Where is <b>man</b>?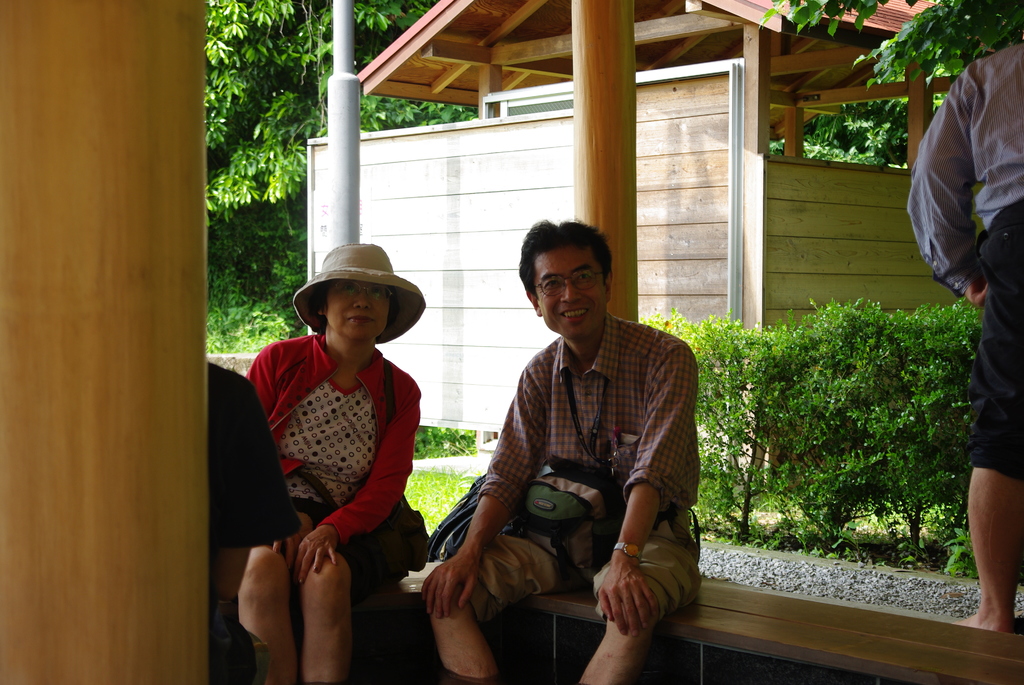
902/26/1023/642.
